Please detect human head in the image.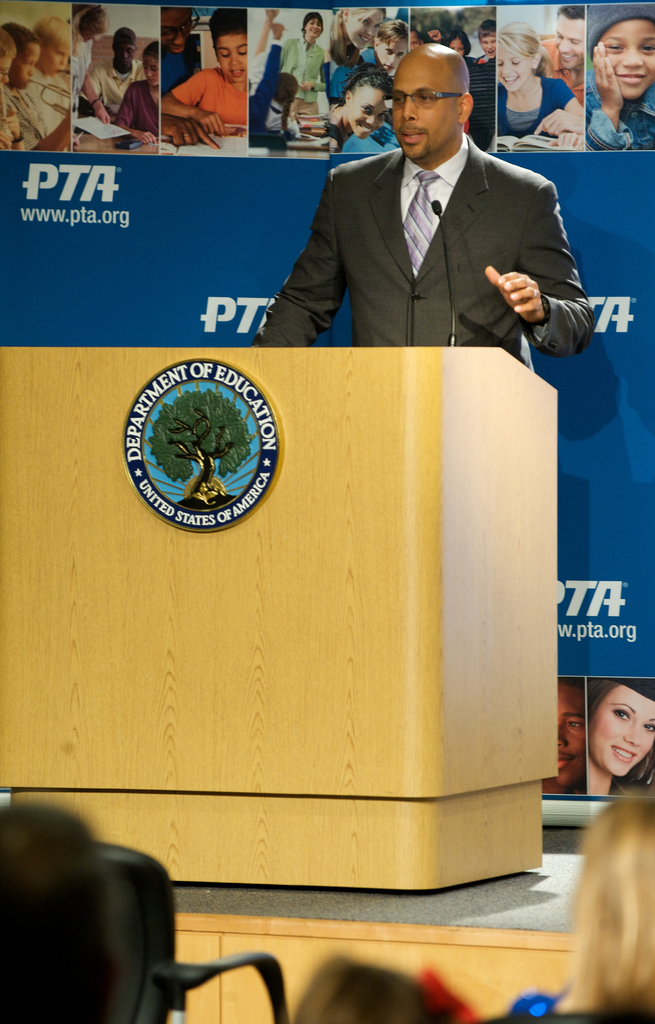
box(160, 8, 195, 57).
